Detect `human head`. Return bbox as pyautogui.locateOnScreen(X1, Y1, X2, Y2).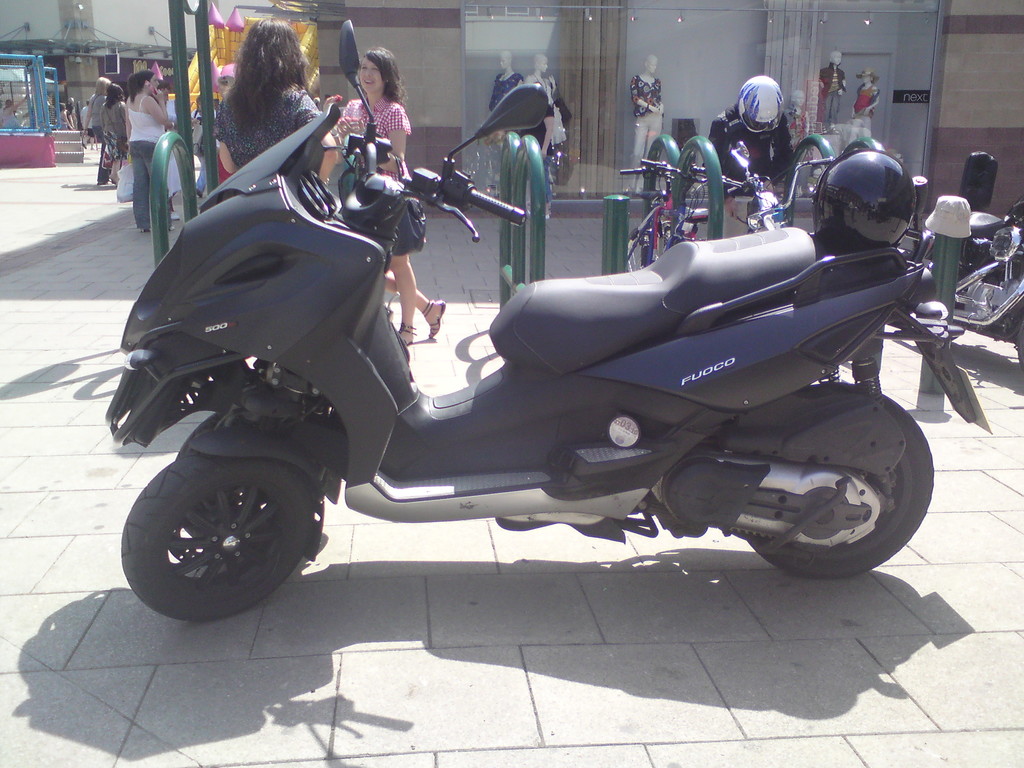
pyautogui.locateOnScreen(104, 82, 122, 103).
